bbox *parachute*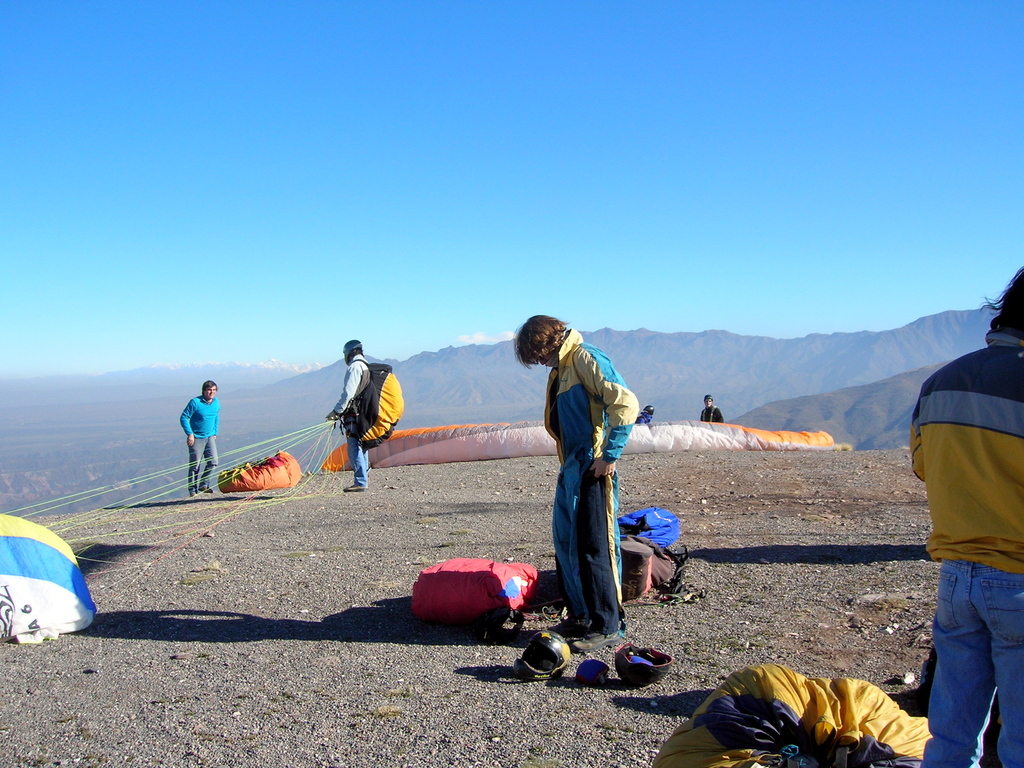
[650,653,932,767]
